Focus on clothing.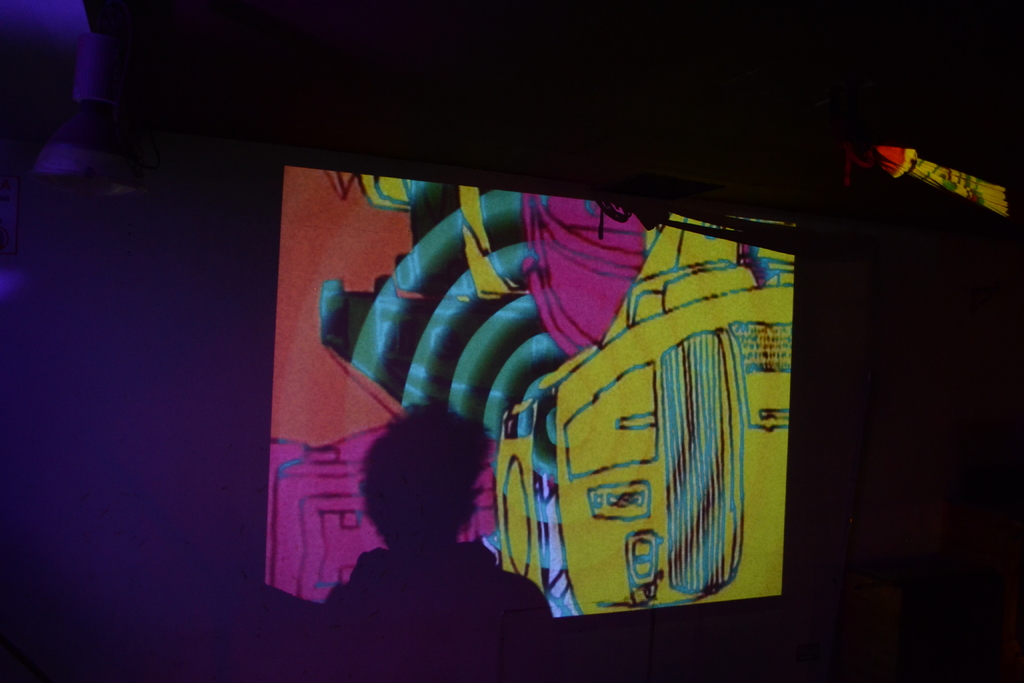
Focused at (289,414,554,659).
